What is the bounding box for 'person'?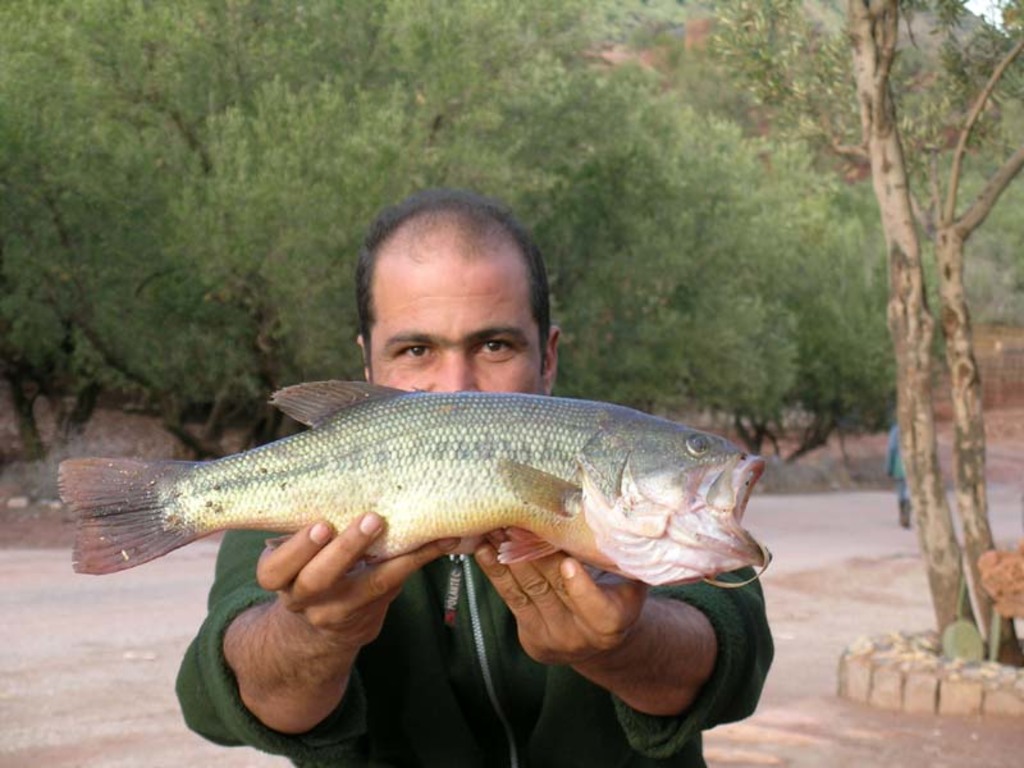
[148, 184, 826, 756].
